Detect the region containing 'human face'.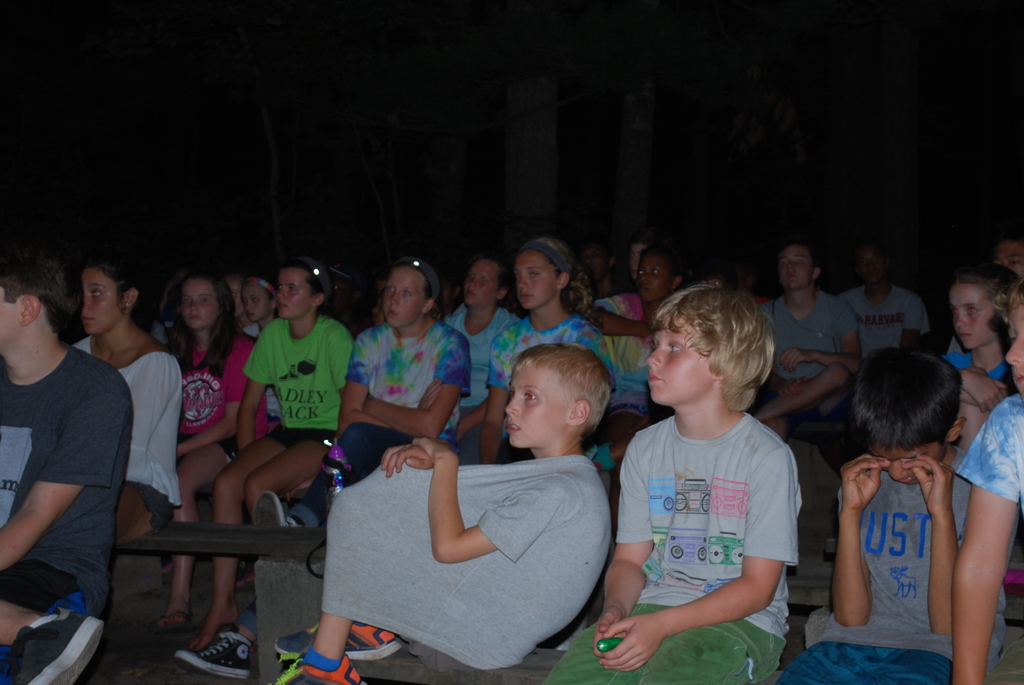
bbox=[178, 276, 225, 326].
